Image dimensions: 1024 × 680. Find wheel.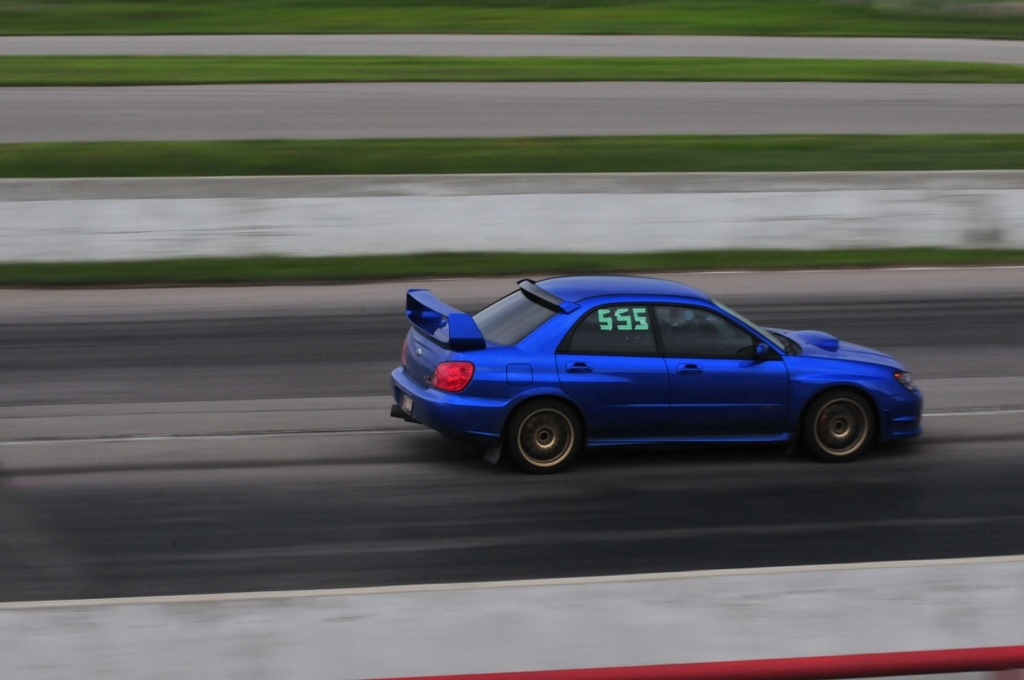
(left=509, top=399, right=596, bottom=469).
